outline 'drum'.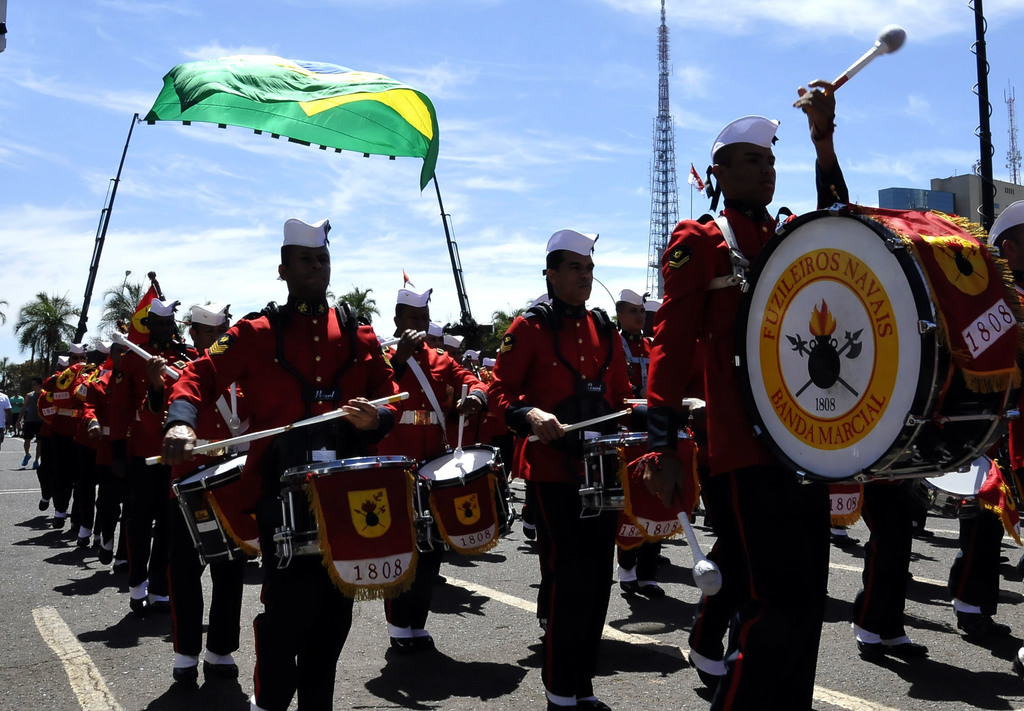
Outline: 415:445:519:554.
